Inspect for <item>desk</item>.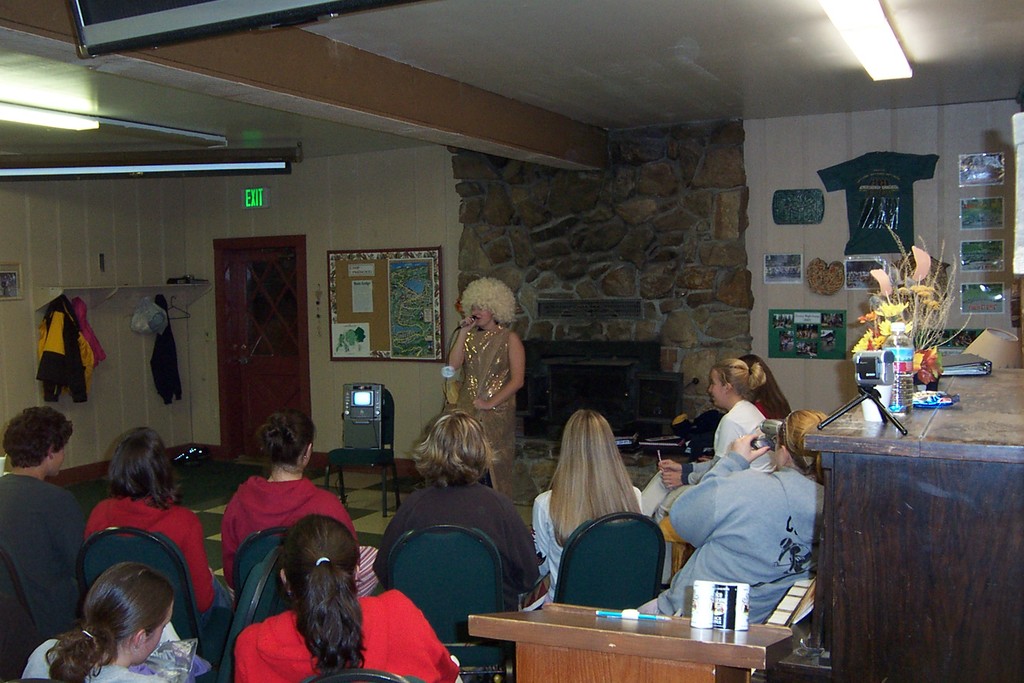
Inspection: bbox=(454, 586, 810, 679).
